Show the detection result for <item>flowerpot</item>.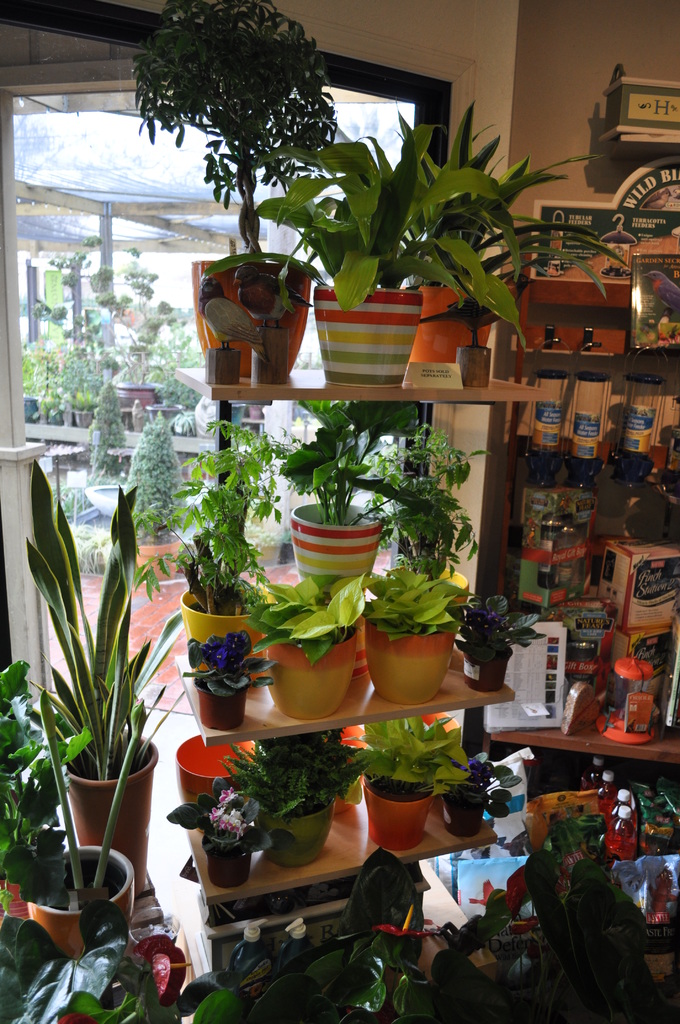
bbox(264, 629, 359, 720).
